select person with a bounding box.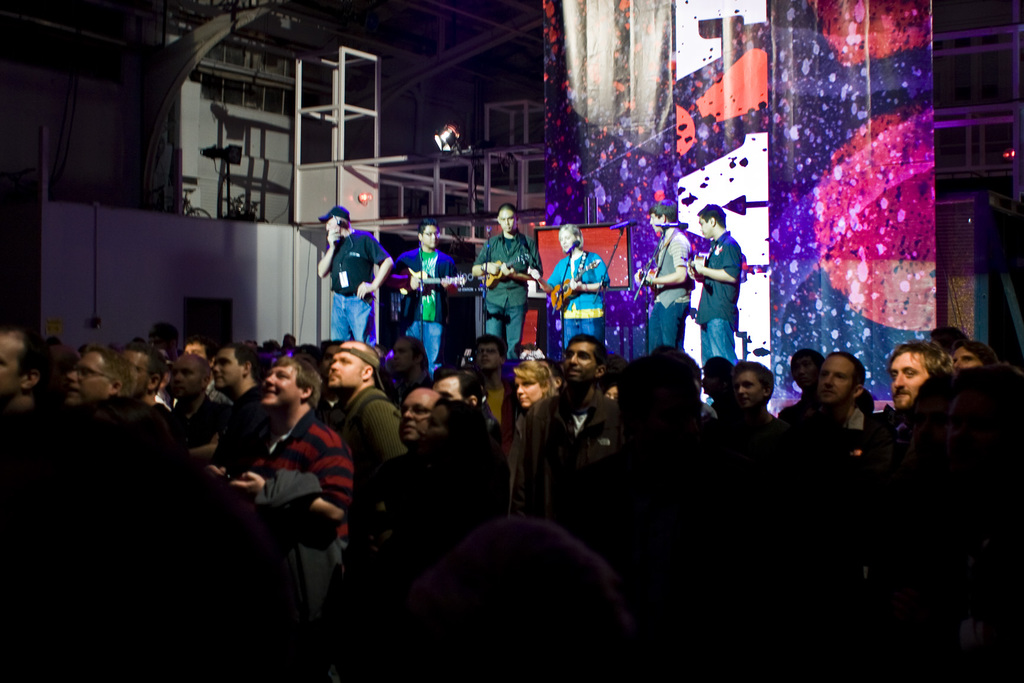
(left=955, top=365, right=1023, bottom=480).
